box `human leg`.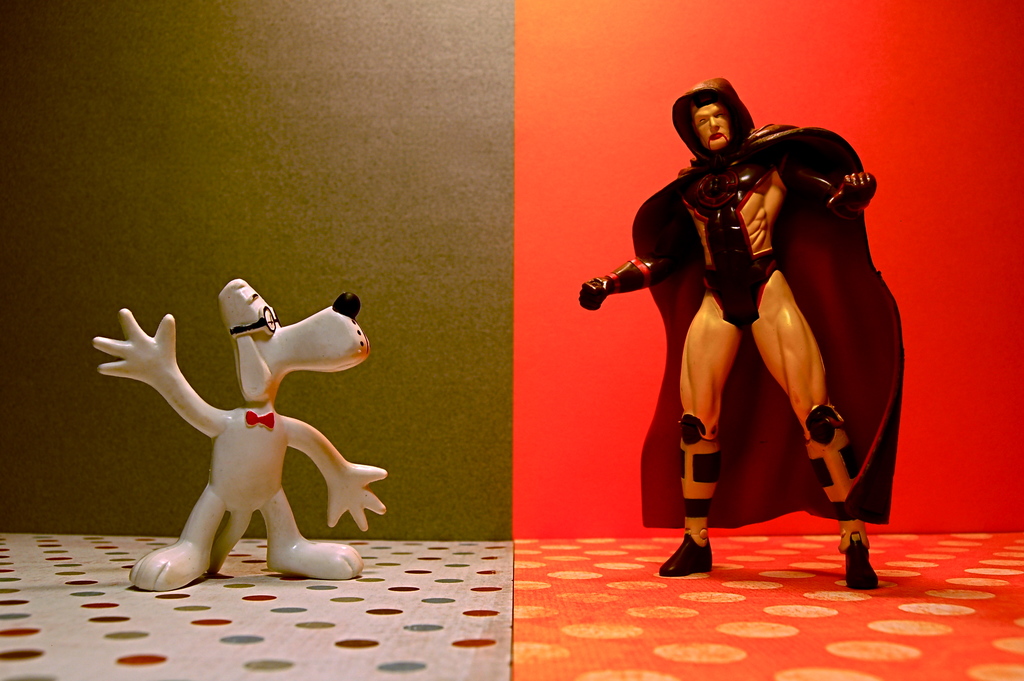
<bbox>658, 274, 739, 573</bbox>.
